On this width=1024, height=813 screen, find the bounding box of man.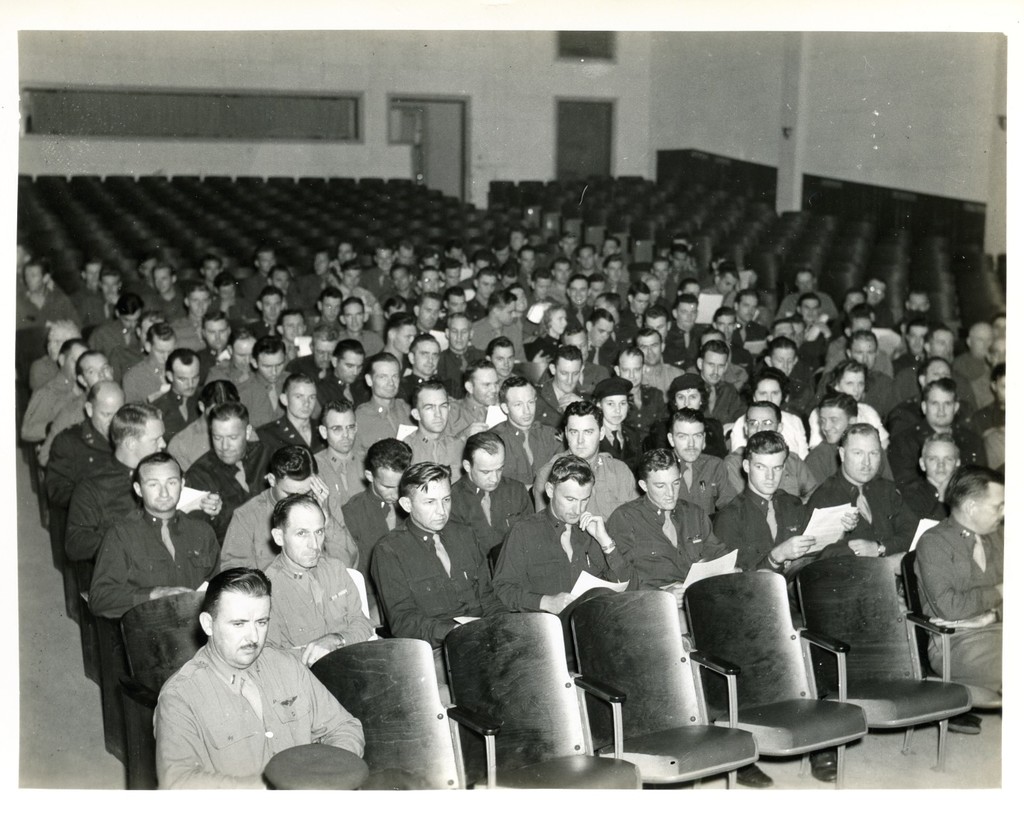
Bounding box: (x1=798, y1=297, x2=835, y2=337).
